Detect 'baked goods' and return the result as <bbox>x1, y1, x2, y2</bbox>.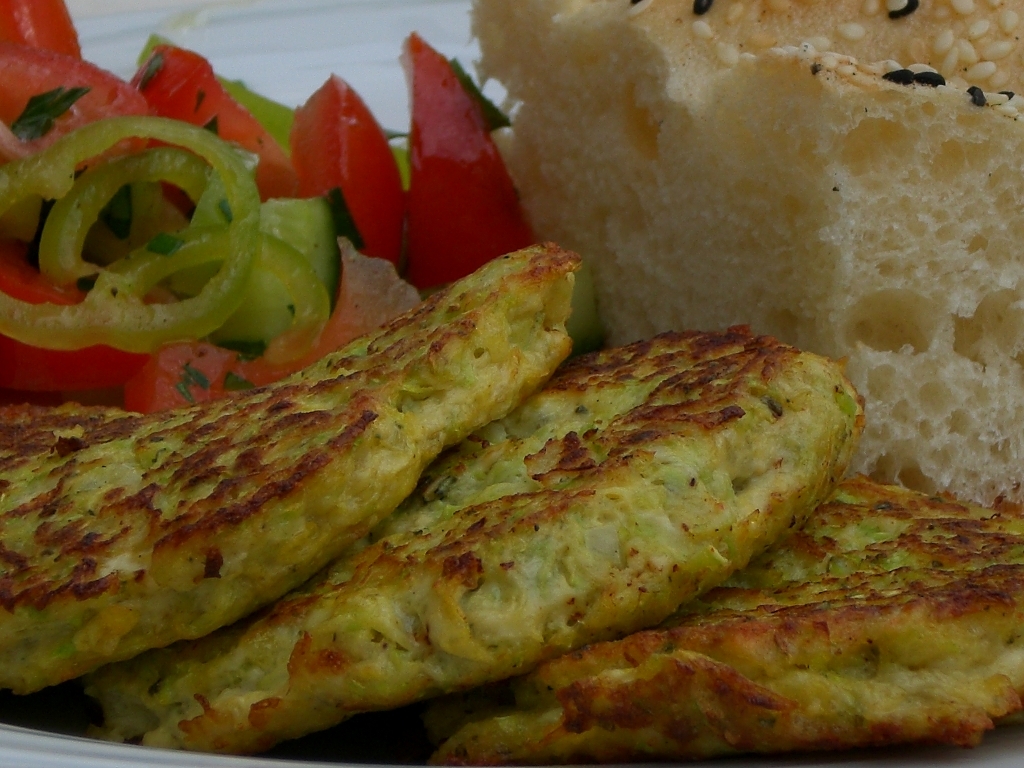
<bbox>424, 471, 1023, 767</bbox>.
